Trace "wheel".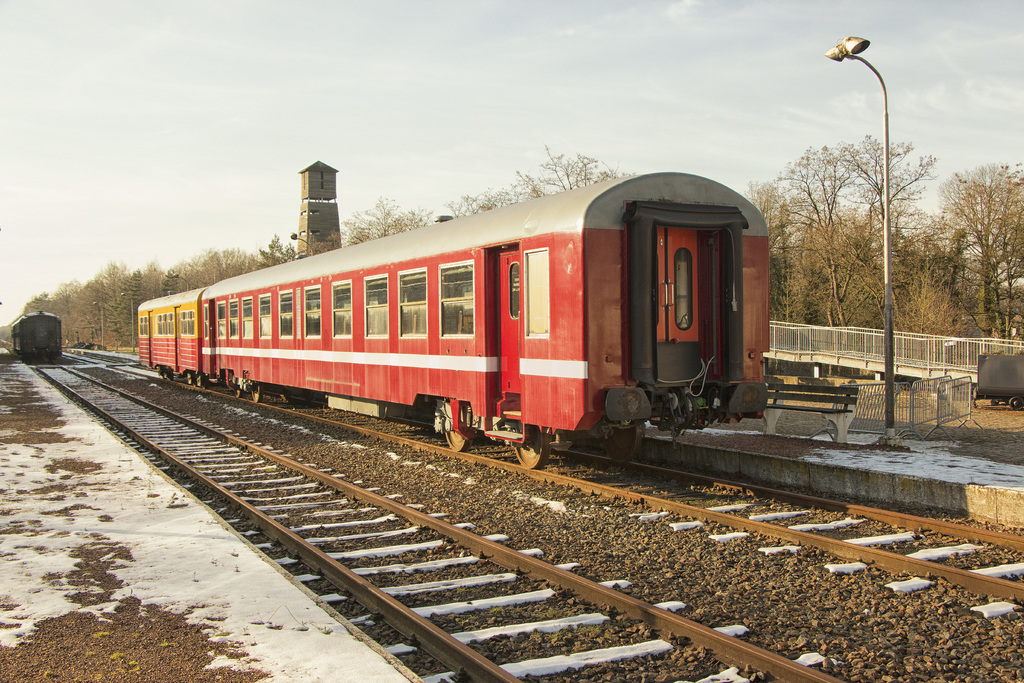
Traced to <box>201,378,209,388</box>.
